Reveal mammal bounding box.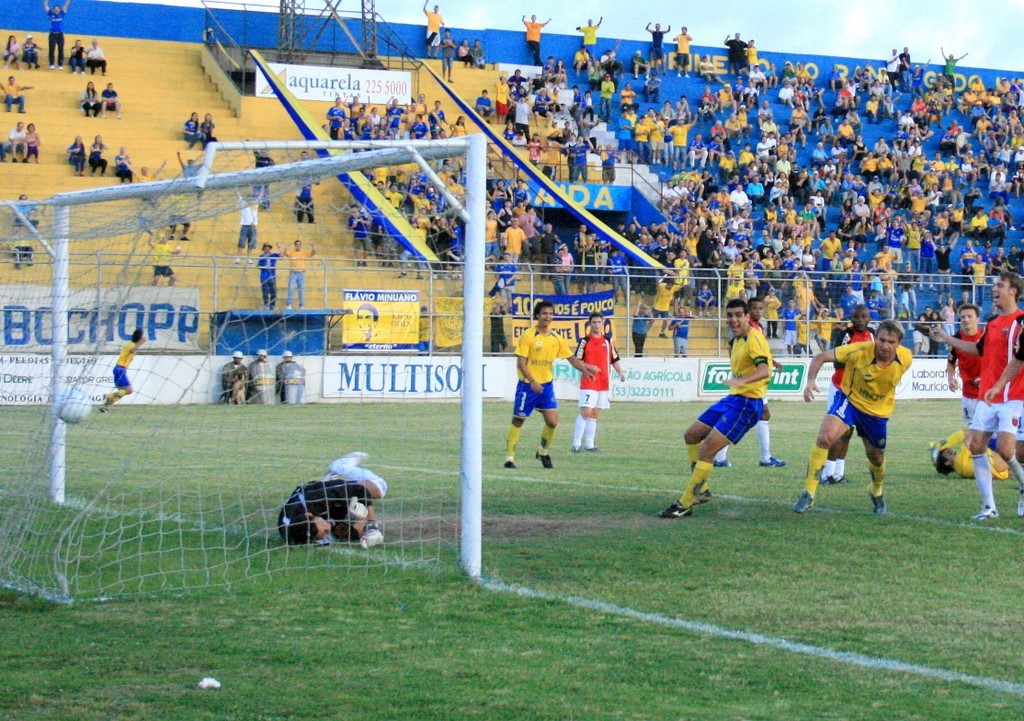
Revealed: 95 80 122 120.
